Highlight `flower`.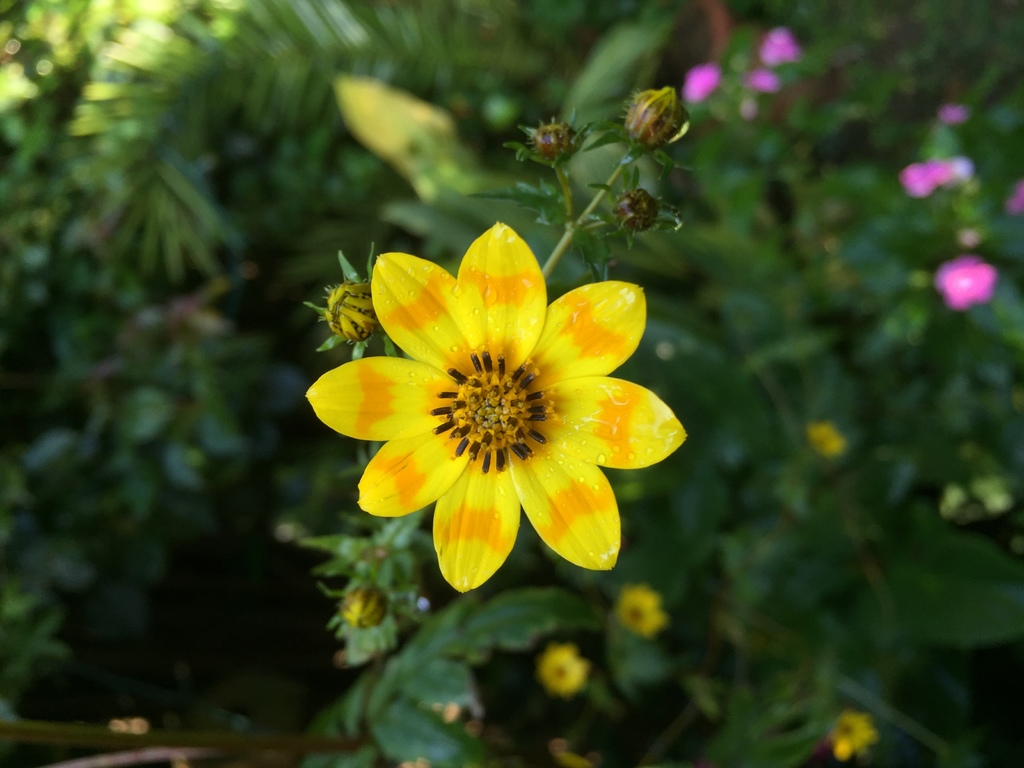
Highlighted region: BBox(620, 584, 668, 632).
